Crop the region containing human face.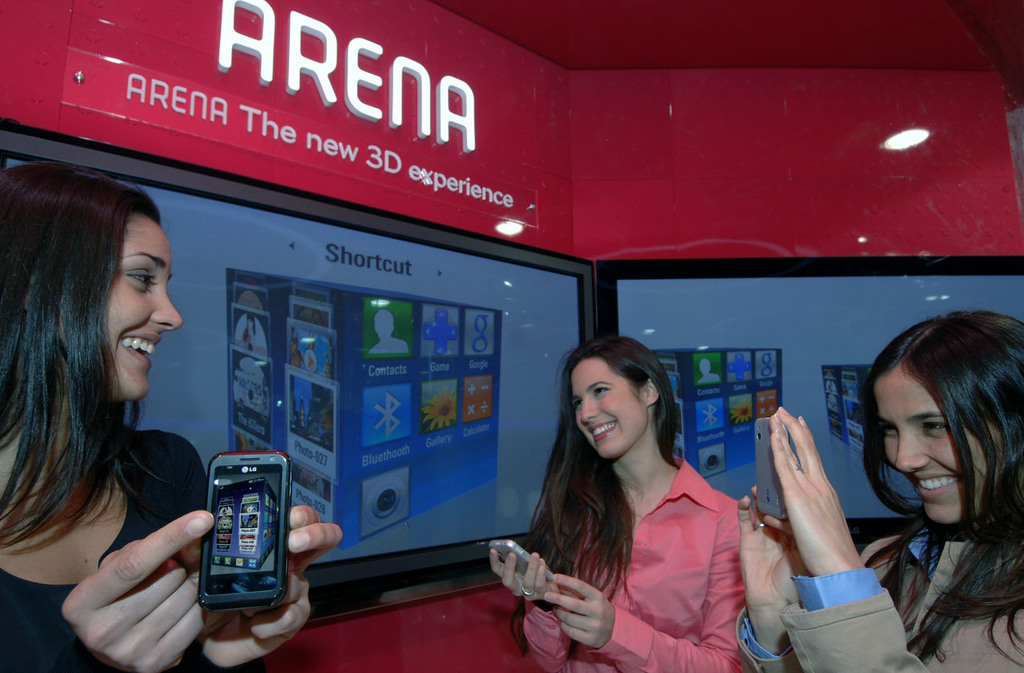
Crop region: l=109, t=216, r=180, b=397.
